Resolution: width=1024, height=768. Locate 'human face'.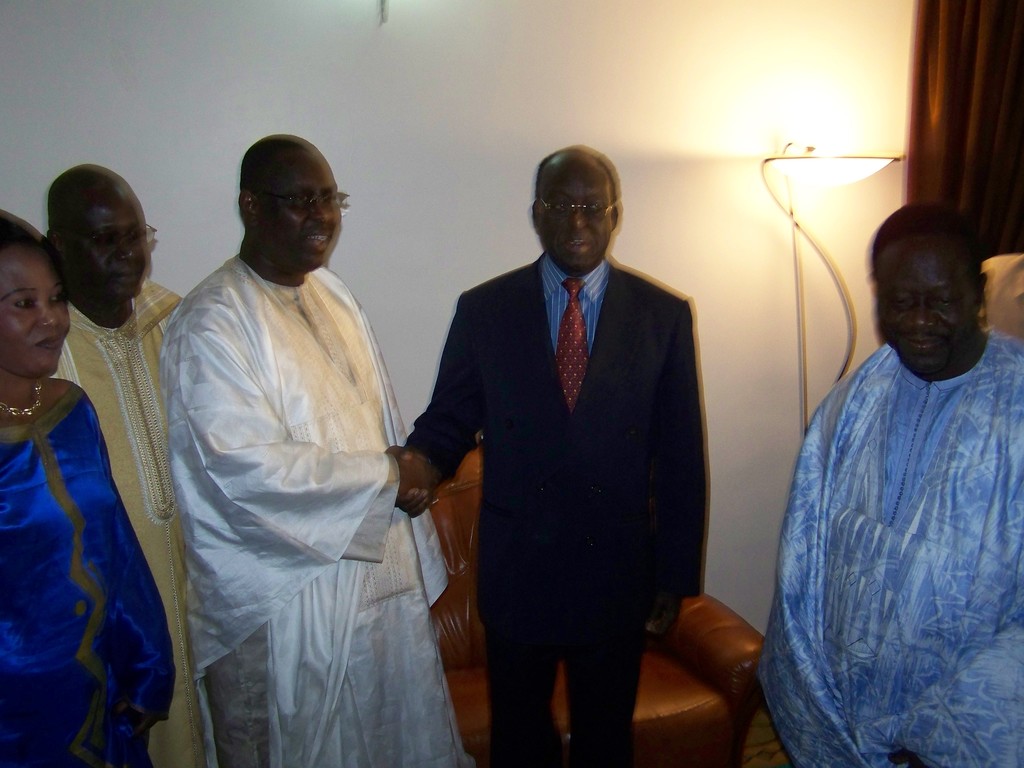
bbox=(73, 188, 151, 294).
